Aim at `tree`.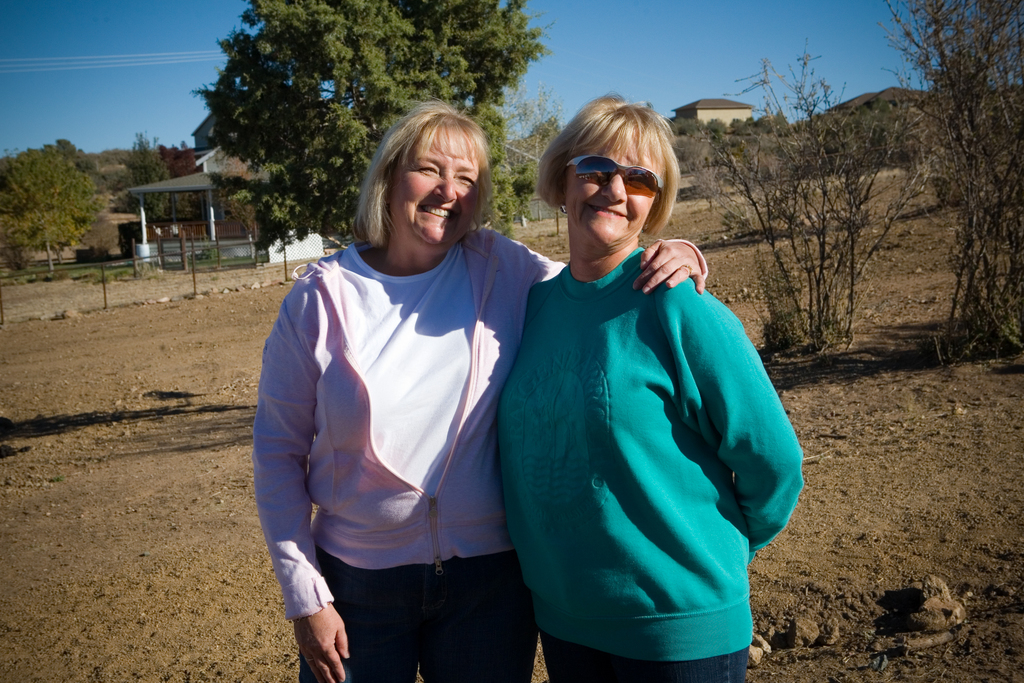
Aimed at 493,104,561,217.
